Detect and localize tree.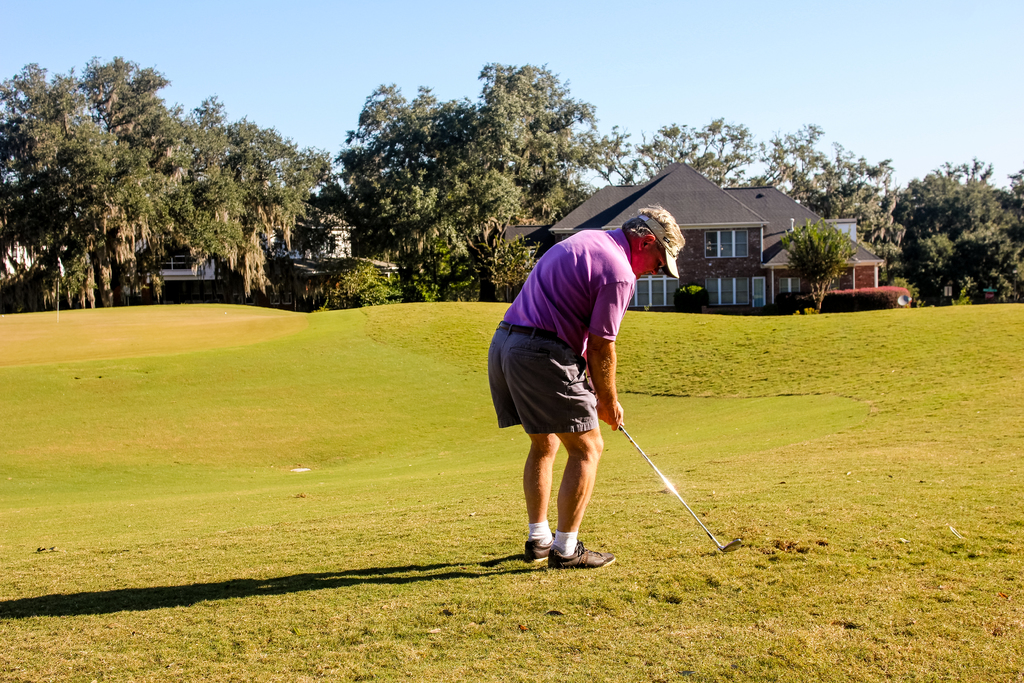
Localized at (890, 143, 1006, 292).
